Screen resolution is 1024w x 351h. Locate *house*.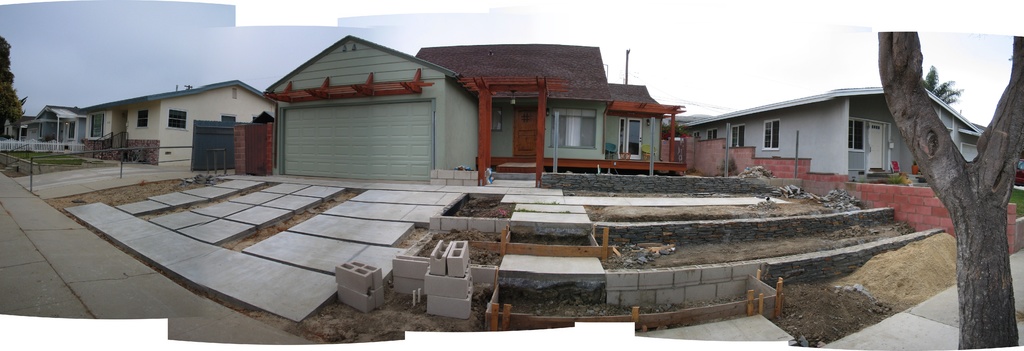
bbox=[21, 98, 81, 159].
